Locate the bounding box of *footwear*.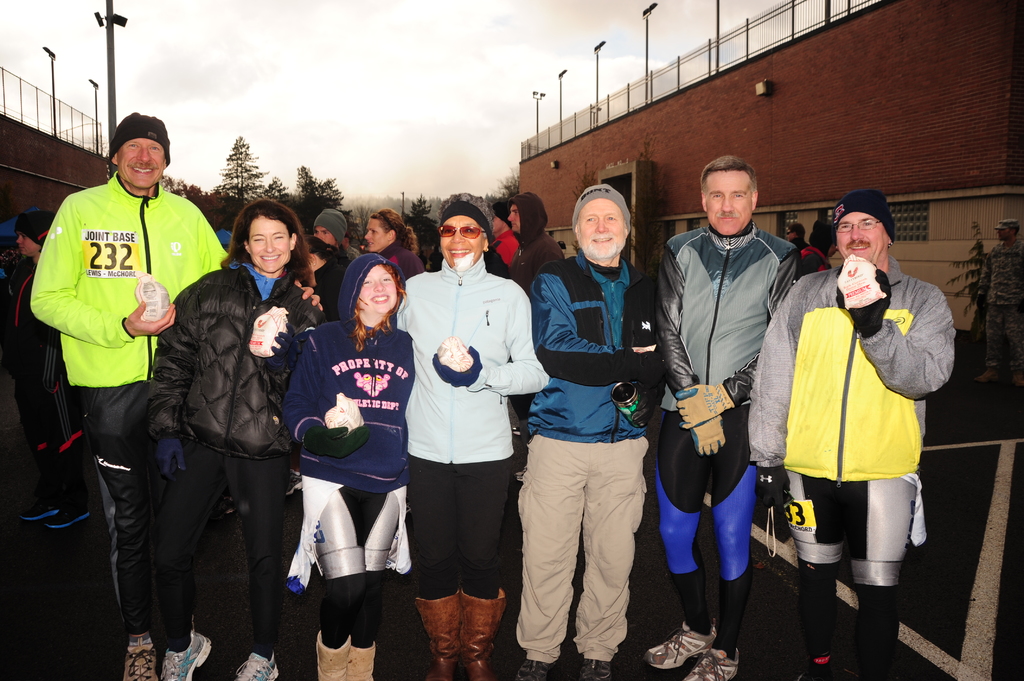
Bounding box: x1=120 y1=631 x2=161 y2=680.
